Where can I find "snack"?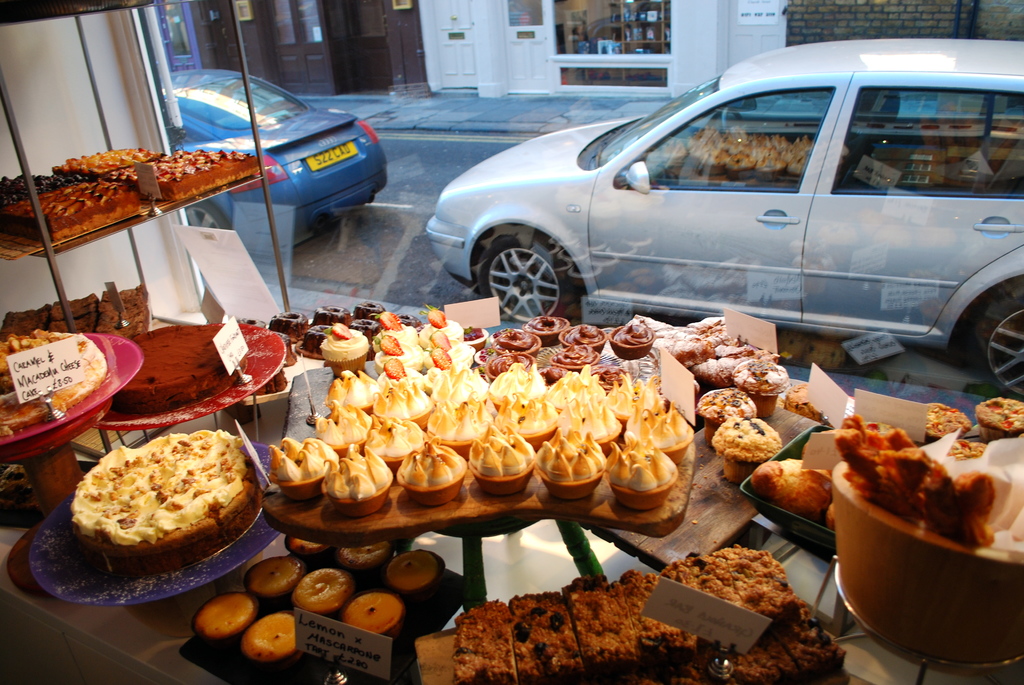
You can find it at x1=0, y1=463, x2=46, y2=516.
